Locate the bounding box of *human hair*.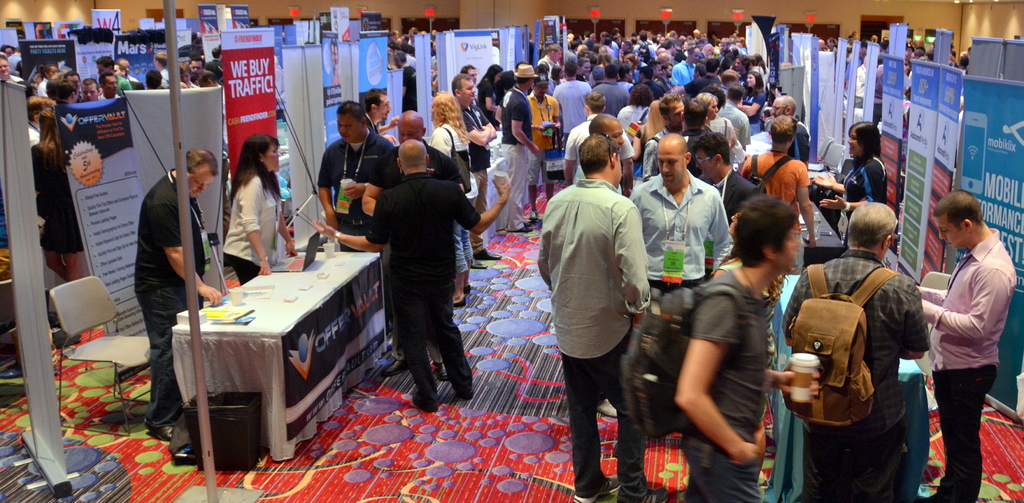
Bounding box: [225, 133, 282, 204].
